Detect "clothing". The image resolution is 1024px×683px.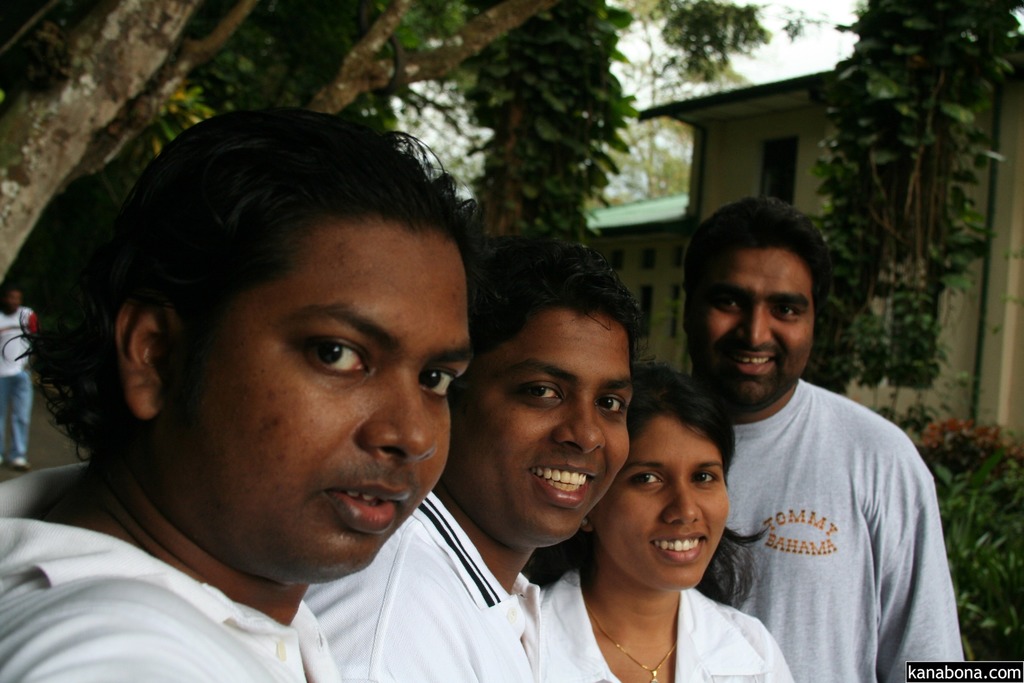
bbox=(699, 320, 950, 682).
